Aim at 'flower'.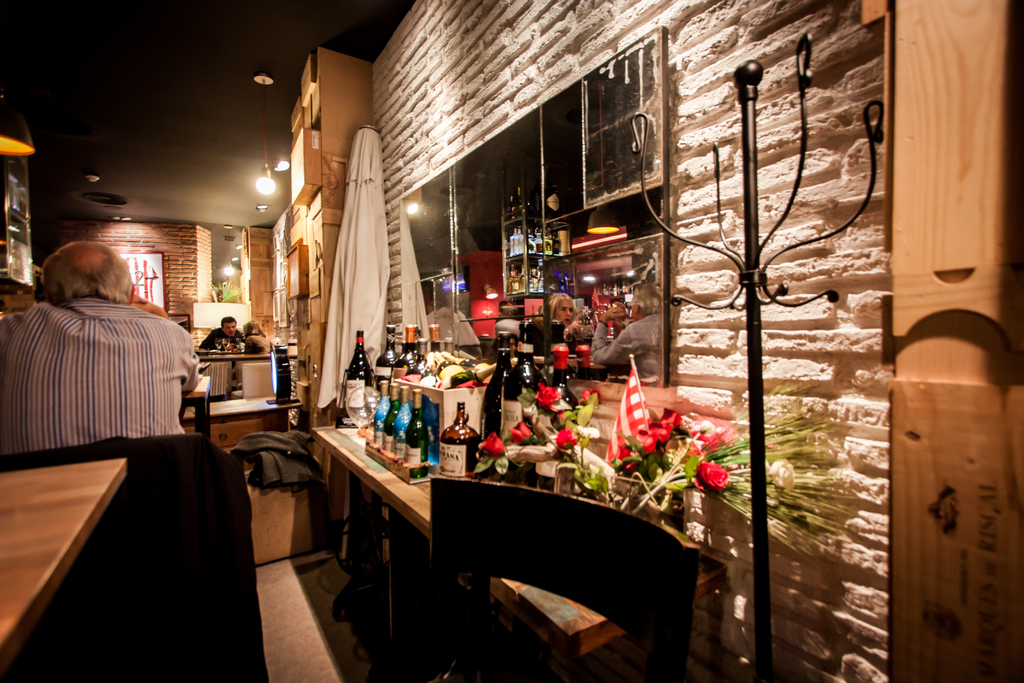
Aimed at x1=691, y1=456, x2=735, y2=500.
